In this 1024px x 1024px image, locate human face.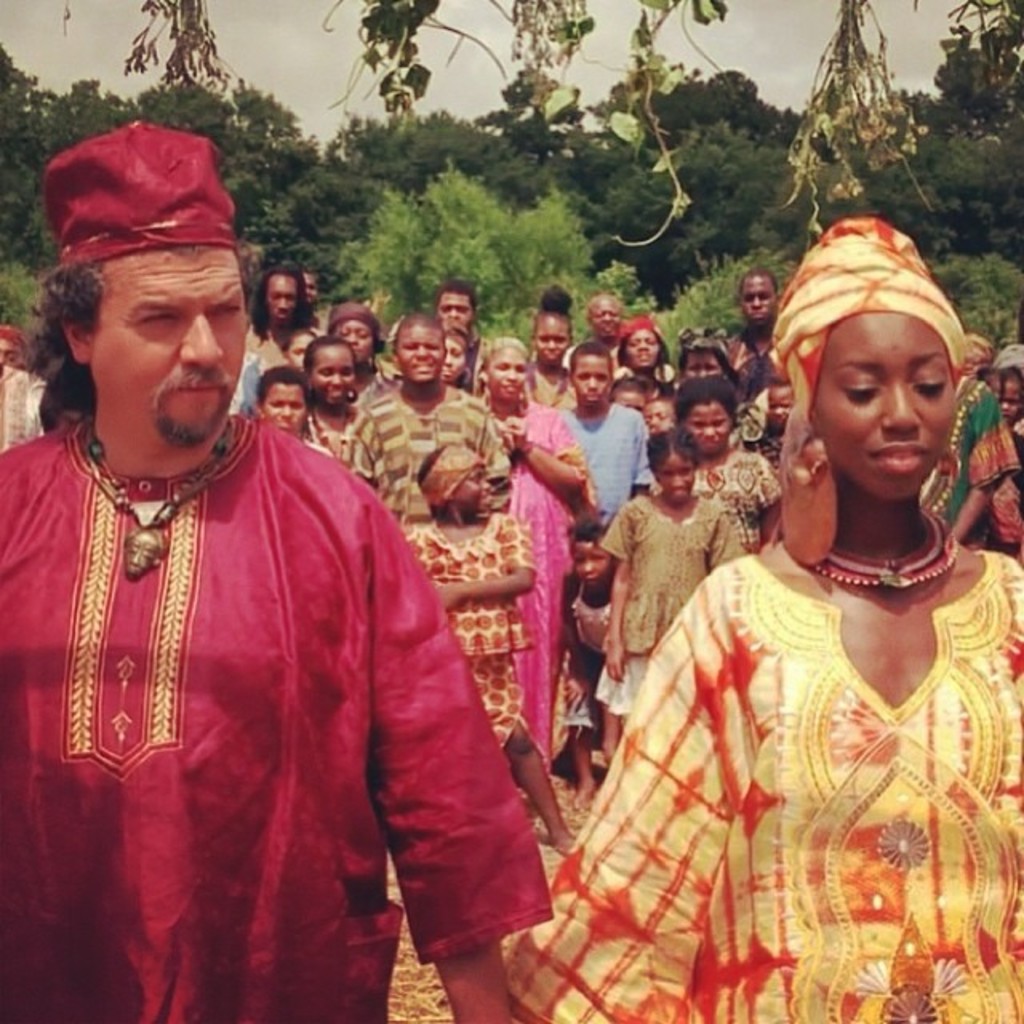
Bounding box: bbox(0, 338, 22, 366).
